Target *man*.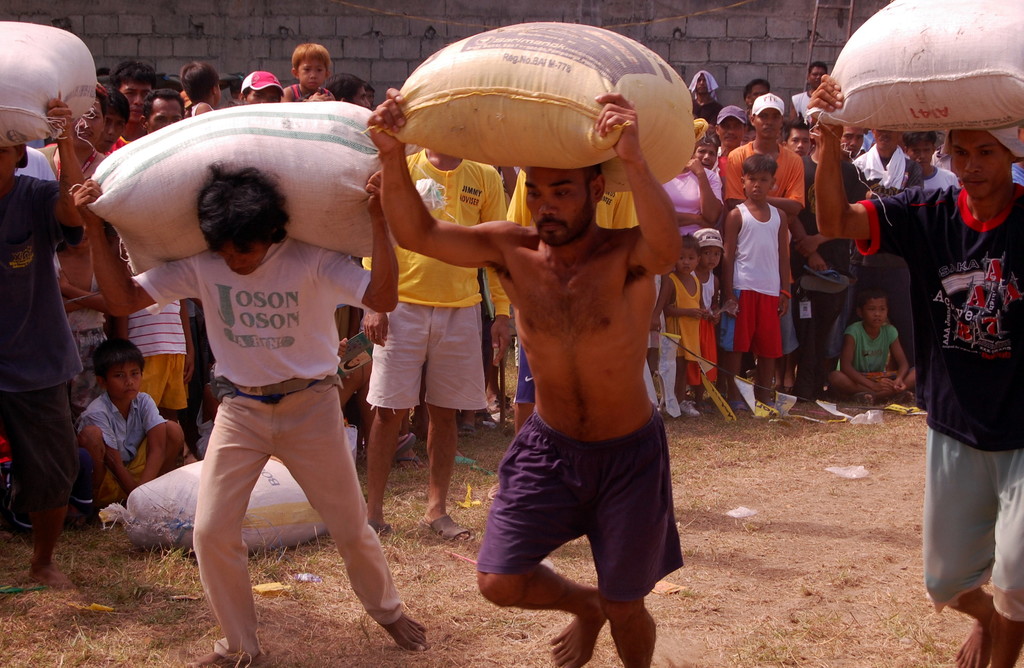
Target region: <region>237, 72, 281, 107</region>.
